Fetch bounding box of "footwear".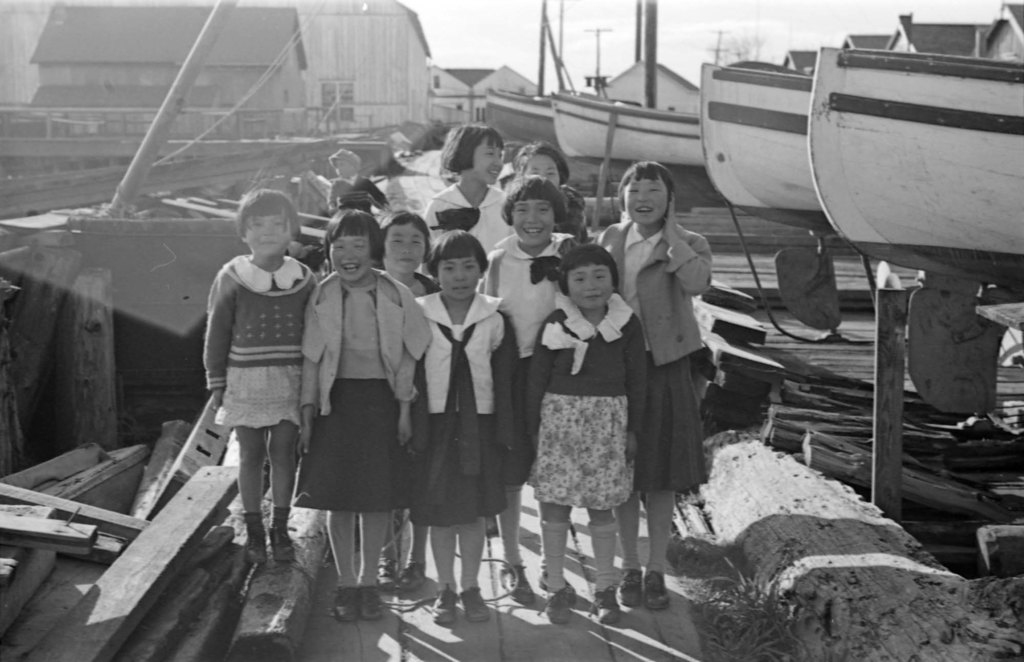
Bbox: bbox(238, 502, 267, 570).
